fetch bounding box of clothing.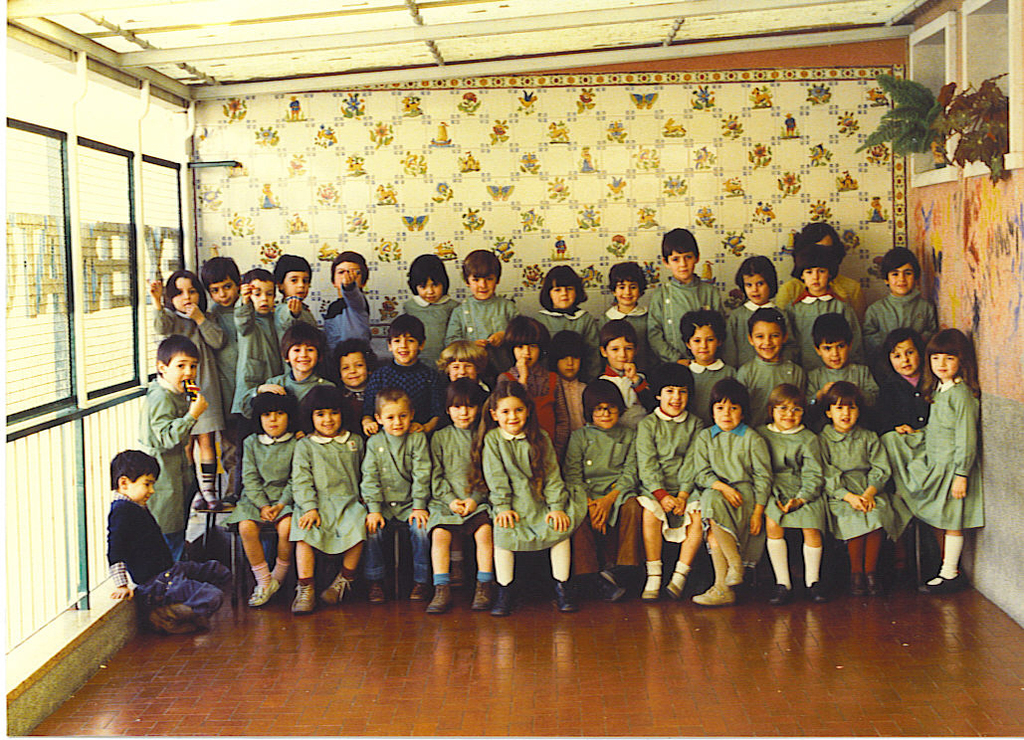
Bbox: box(597, 358, 656, 413).
